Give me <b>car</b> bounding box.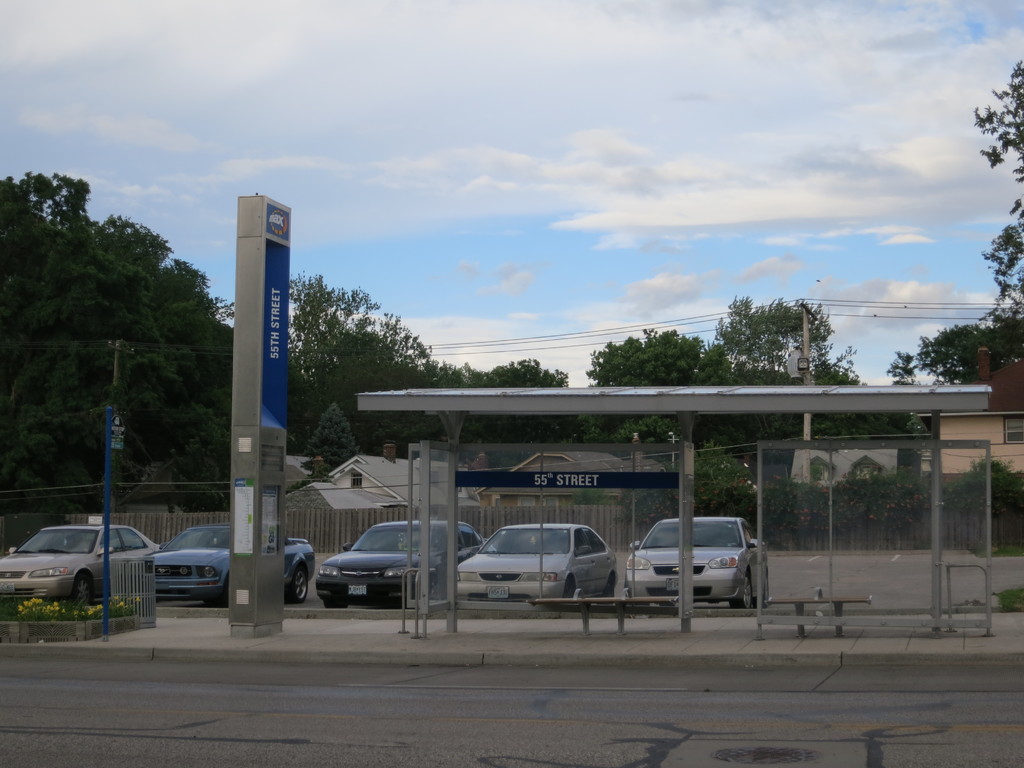
(x1=313, y1=517, x2=488, y2=607).
